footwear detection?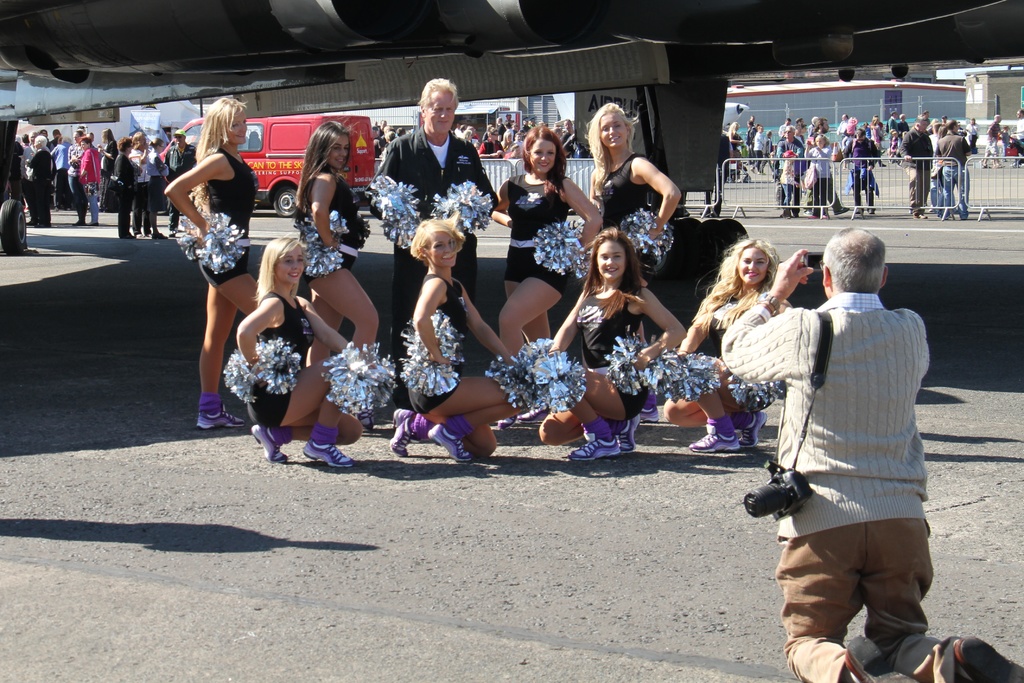
(left=194, top=400, right=245, bottom=431)
